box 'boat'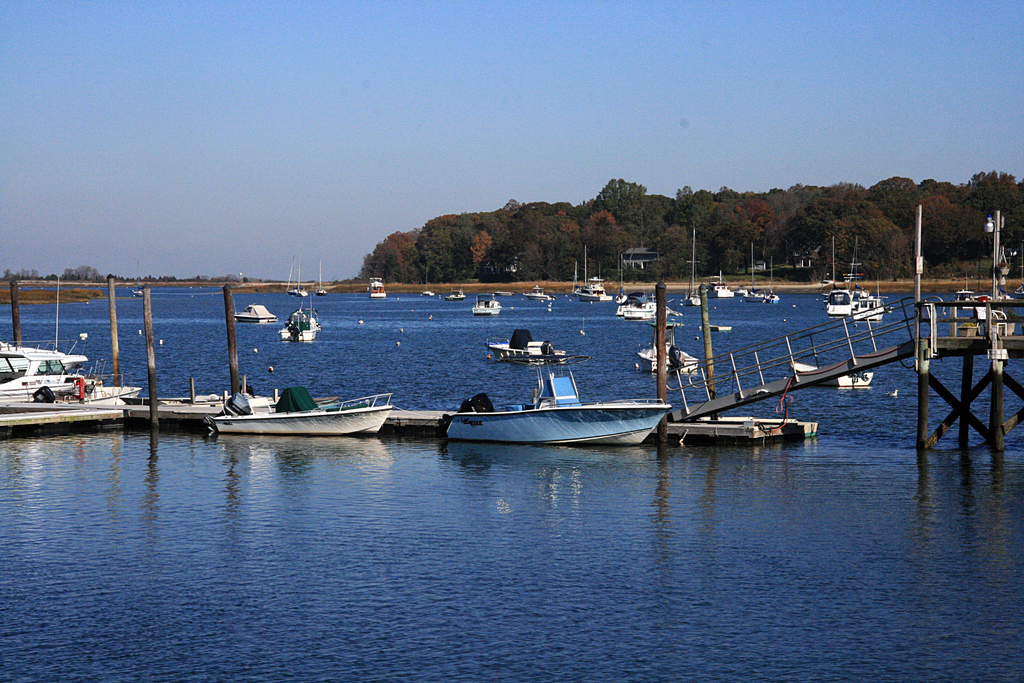
x1=856 y1=295 x2=886 y2=322
